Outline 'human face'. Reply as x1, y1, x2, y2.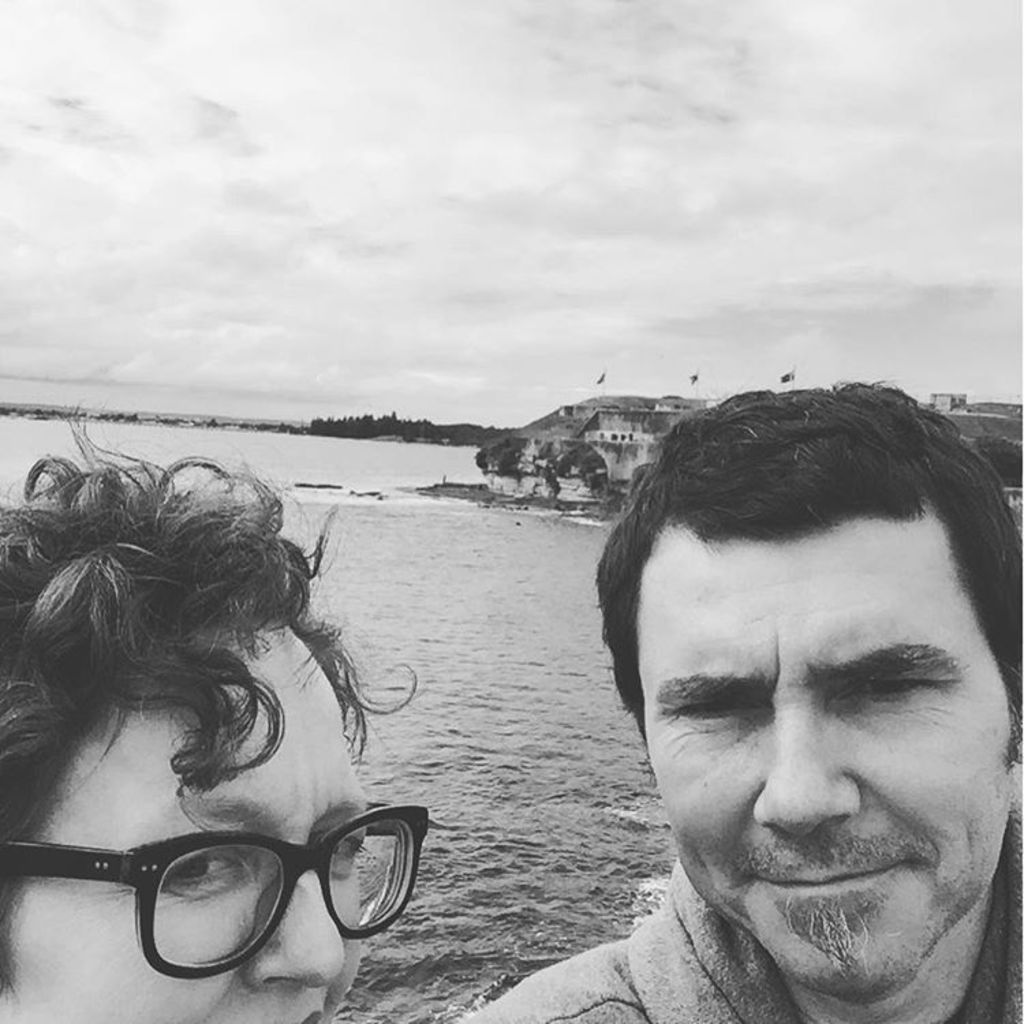
0, 621, 370, 1023.
